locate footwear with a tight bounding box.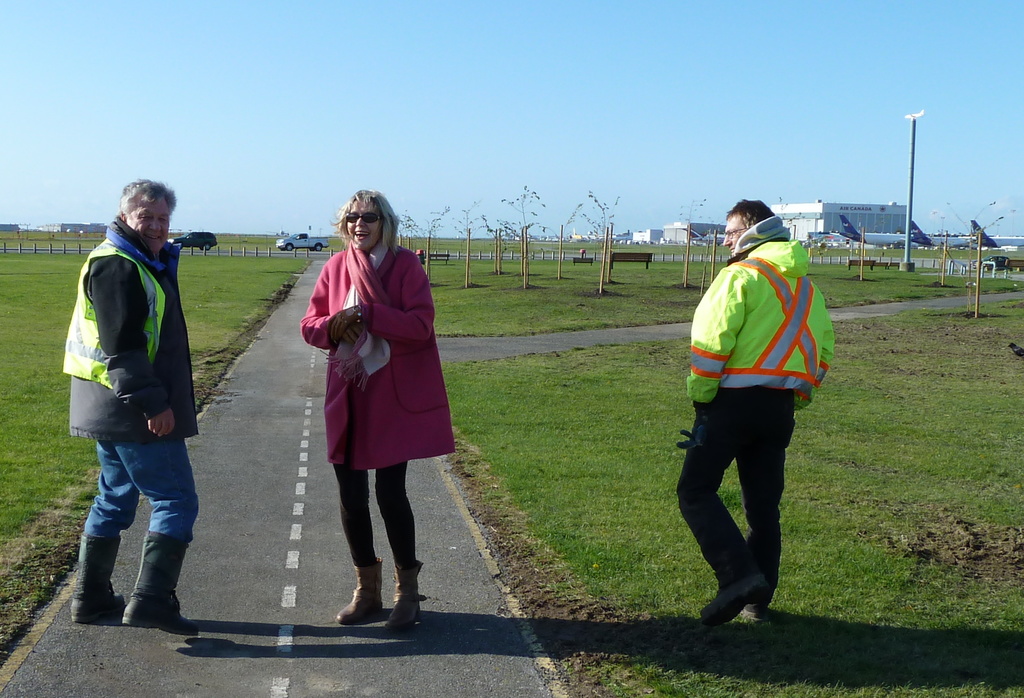
pyautogui.locateOnScreen(115, 530, 178, 637).
